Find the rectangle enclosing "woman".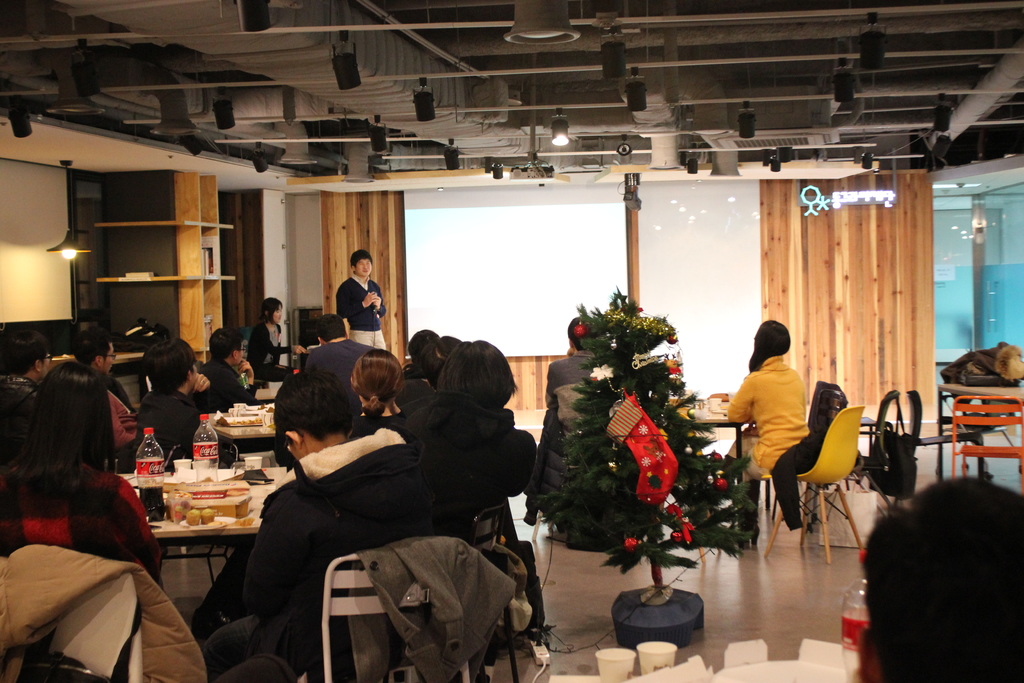
Rect(212, 375, 458, 682).
